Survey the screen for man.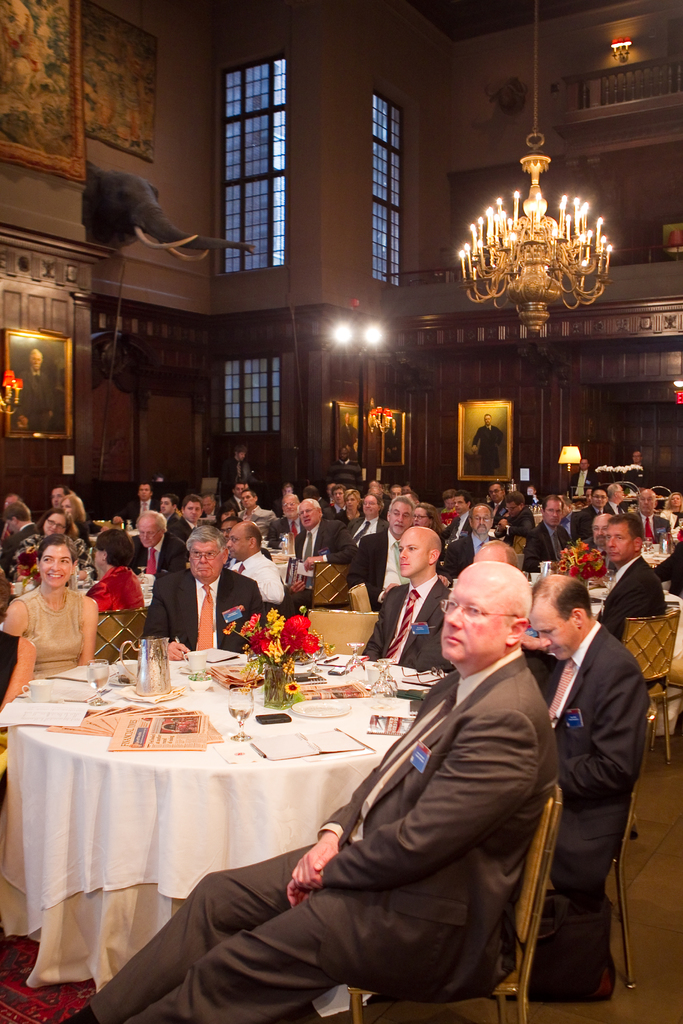
Survey found: {"left": 479, "top": 479, "right": 507, "bottom": 525}.
